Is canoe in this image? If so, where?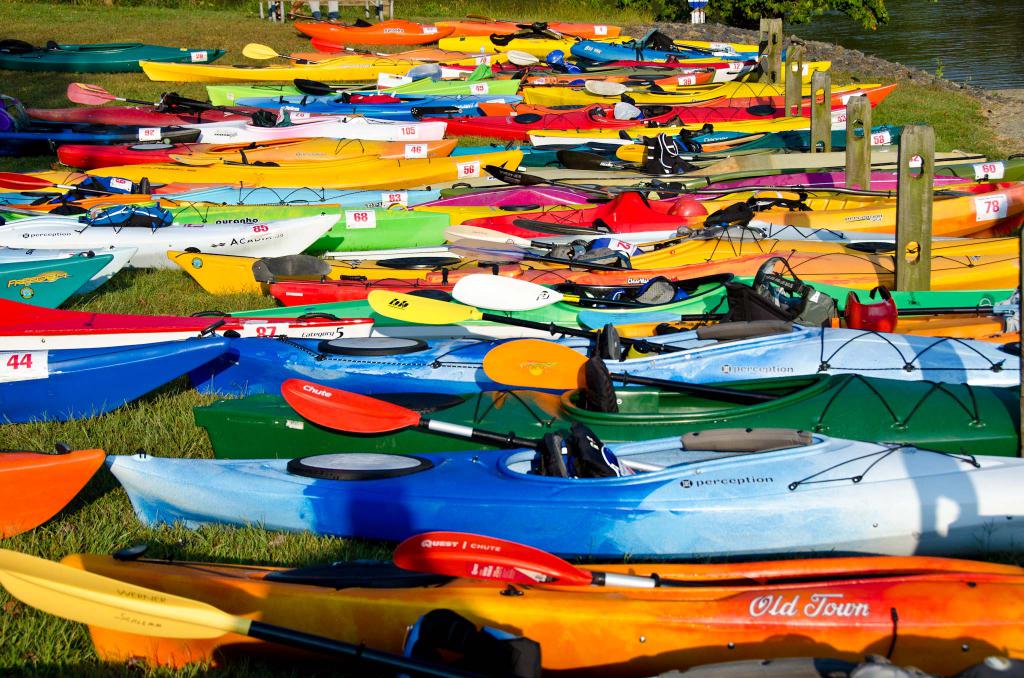
Yes, at [257,259,777,317].
